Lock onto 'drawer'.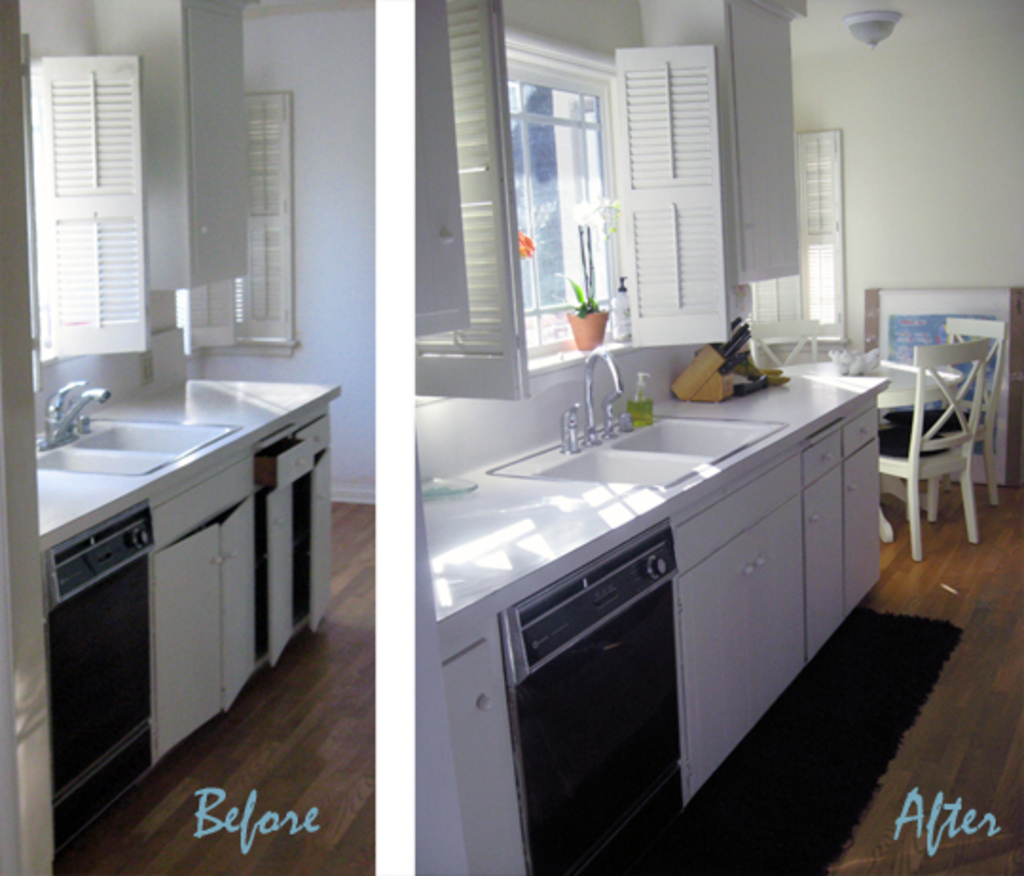
Locked: [254,434,317,493].
